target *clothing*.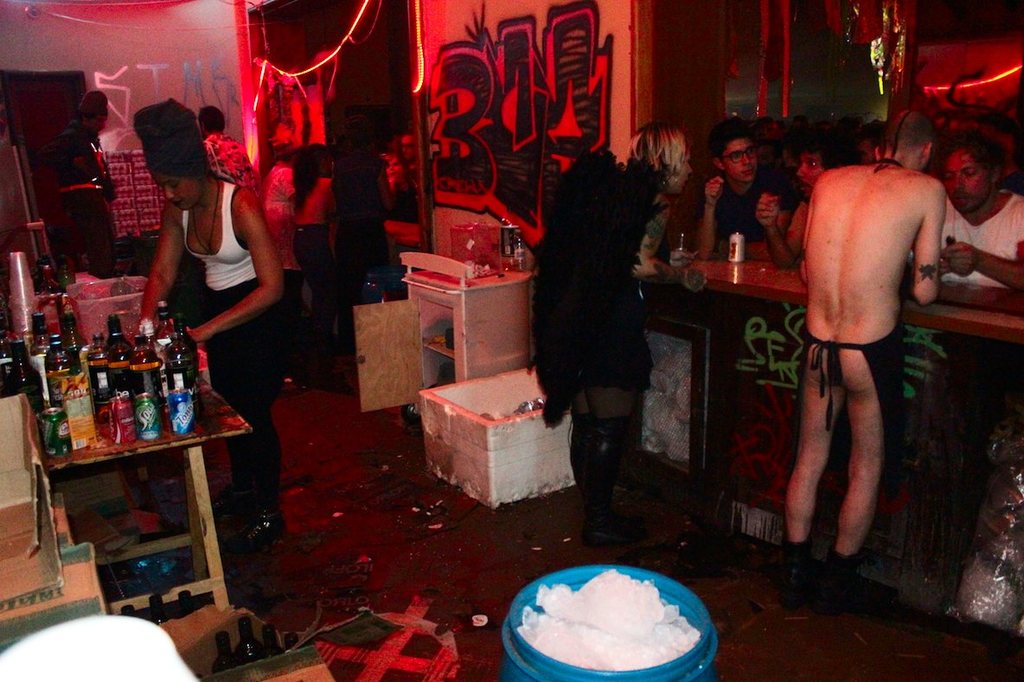
Target region: 48/116/111/269.
